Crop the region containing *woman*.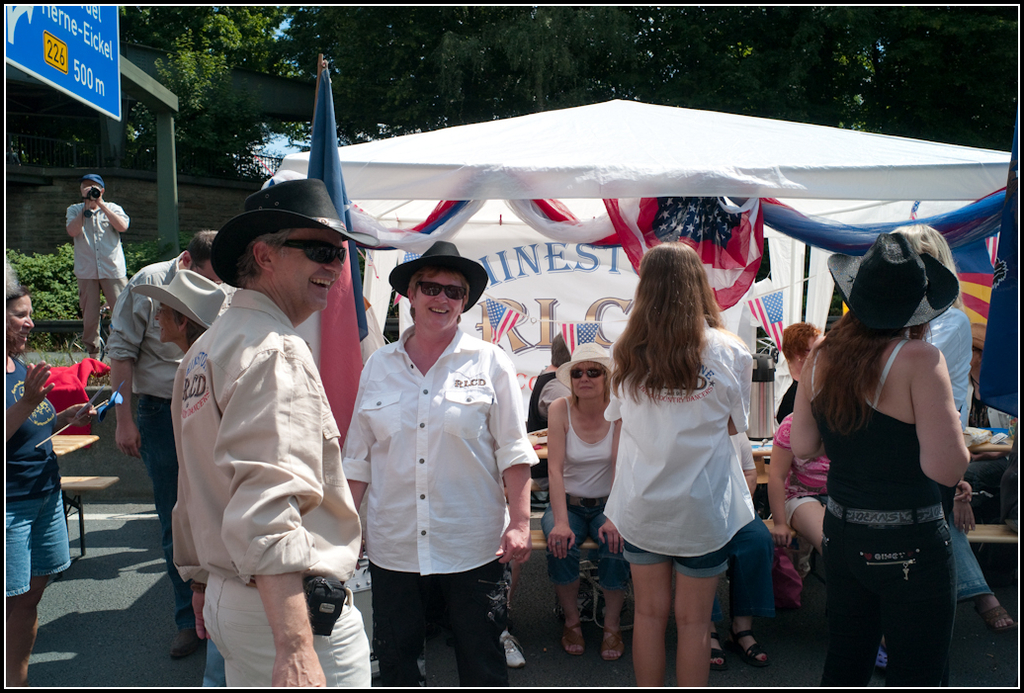
Crop region: bbox(805, 213, 1022, 692).
